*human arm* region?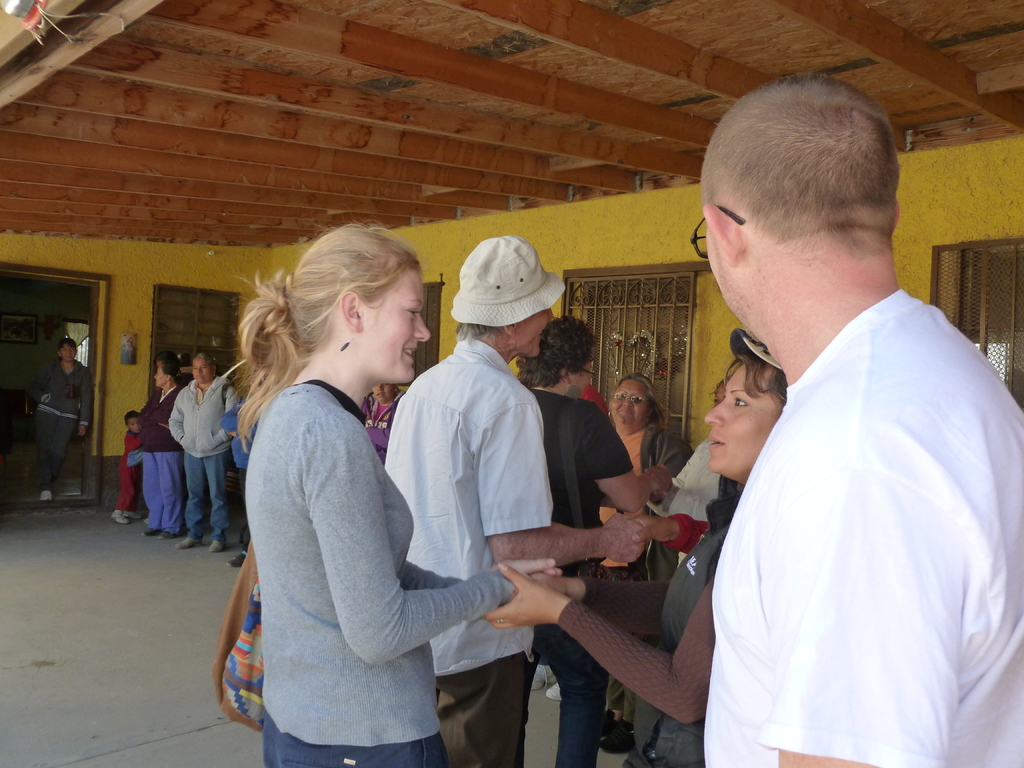
<region>488, 553, 719, 724</region>
